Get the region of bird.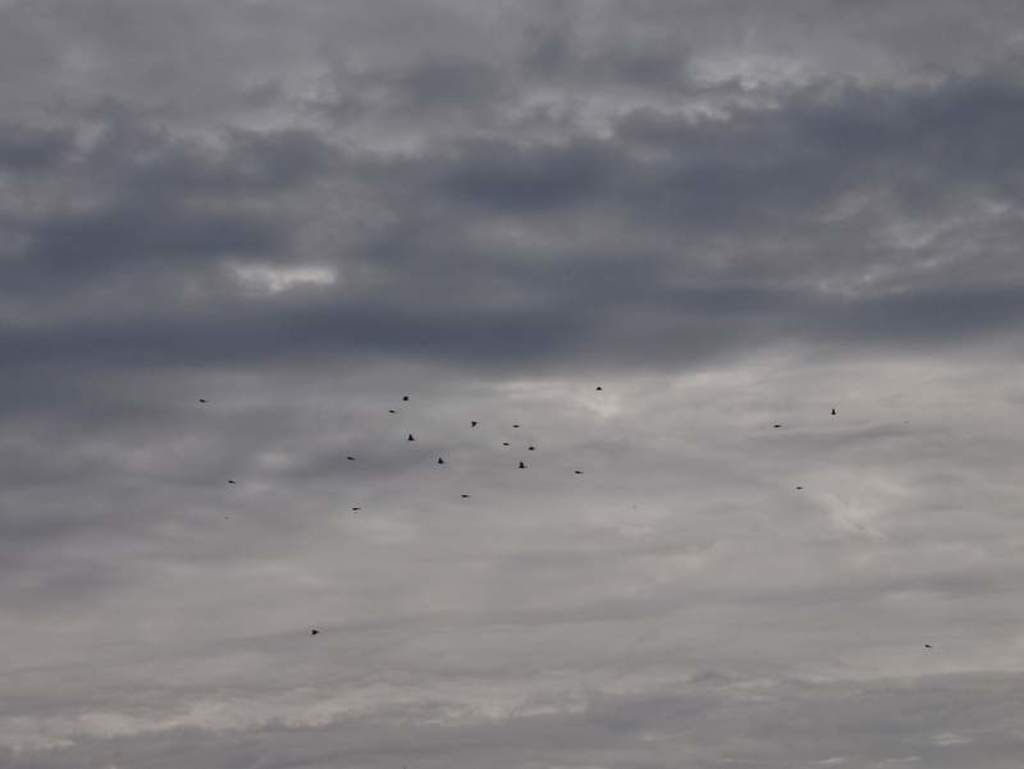
BBox(829, 411, 832, 420).
